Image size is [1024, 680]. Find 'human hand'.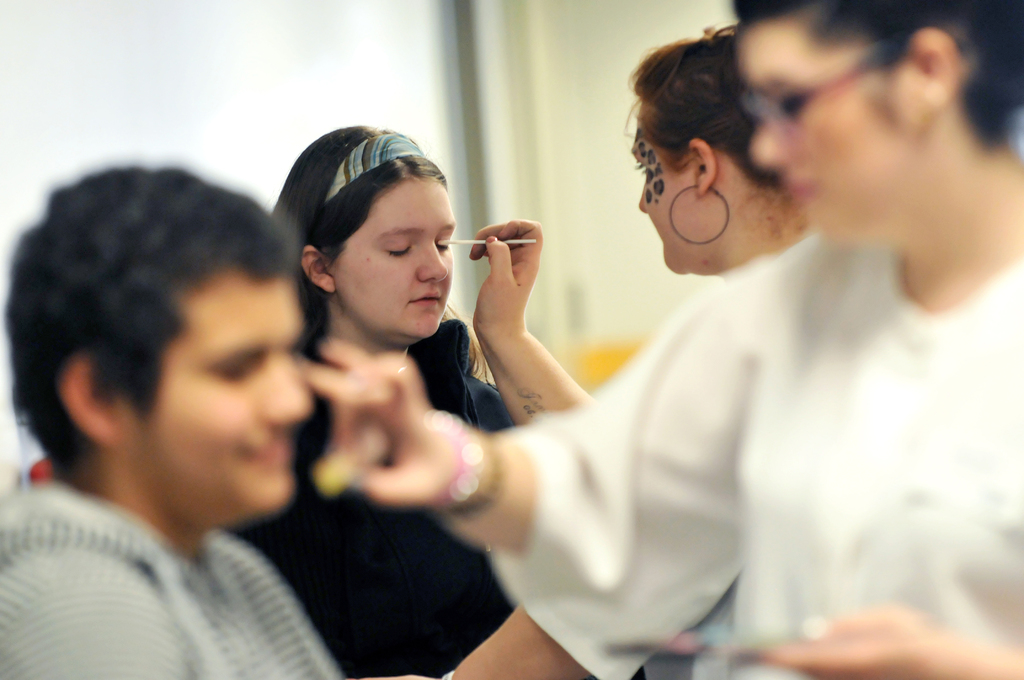
bbox=(469, 236, 553, 322).
